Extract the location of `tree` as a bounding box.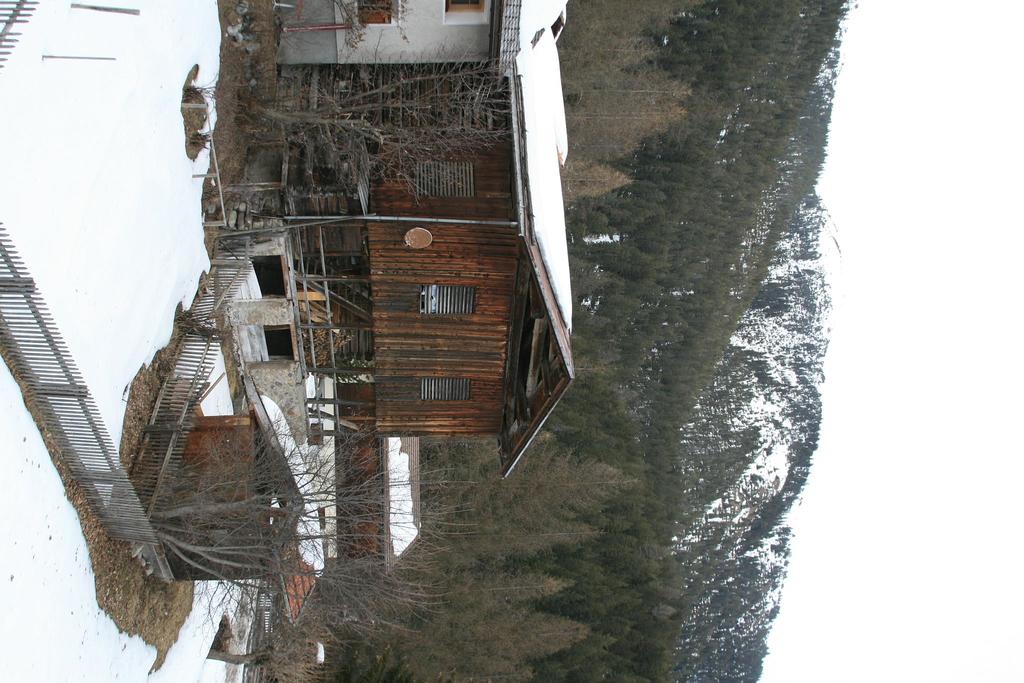
Rect(326, 605, 596, 682).
